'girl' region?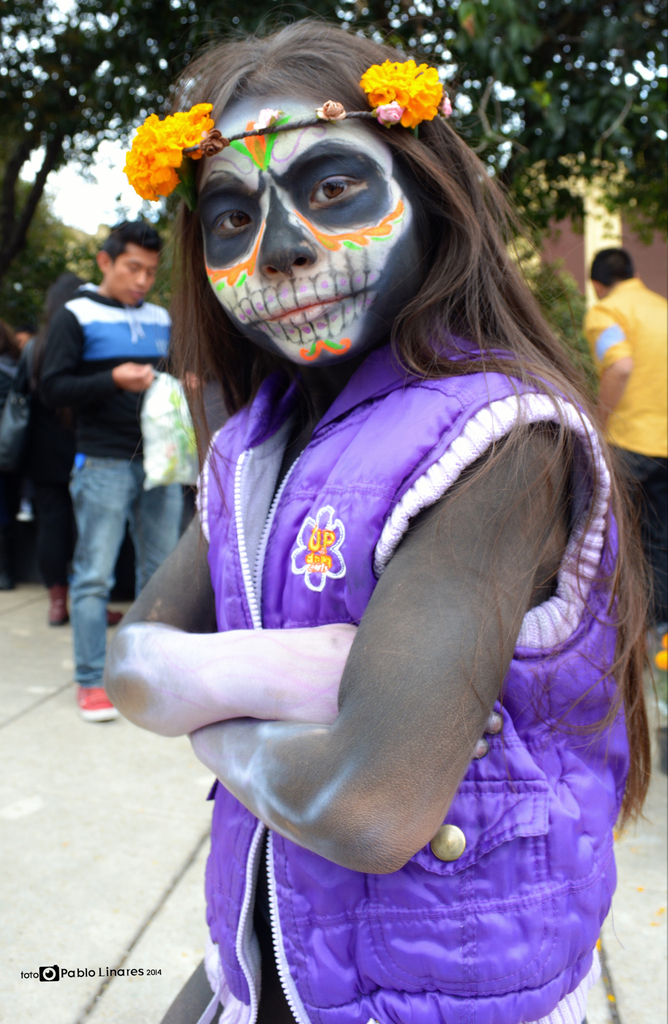
region(99, 1, 659, 1023)
